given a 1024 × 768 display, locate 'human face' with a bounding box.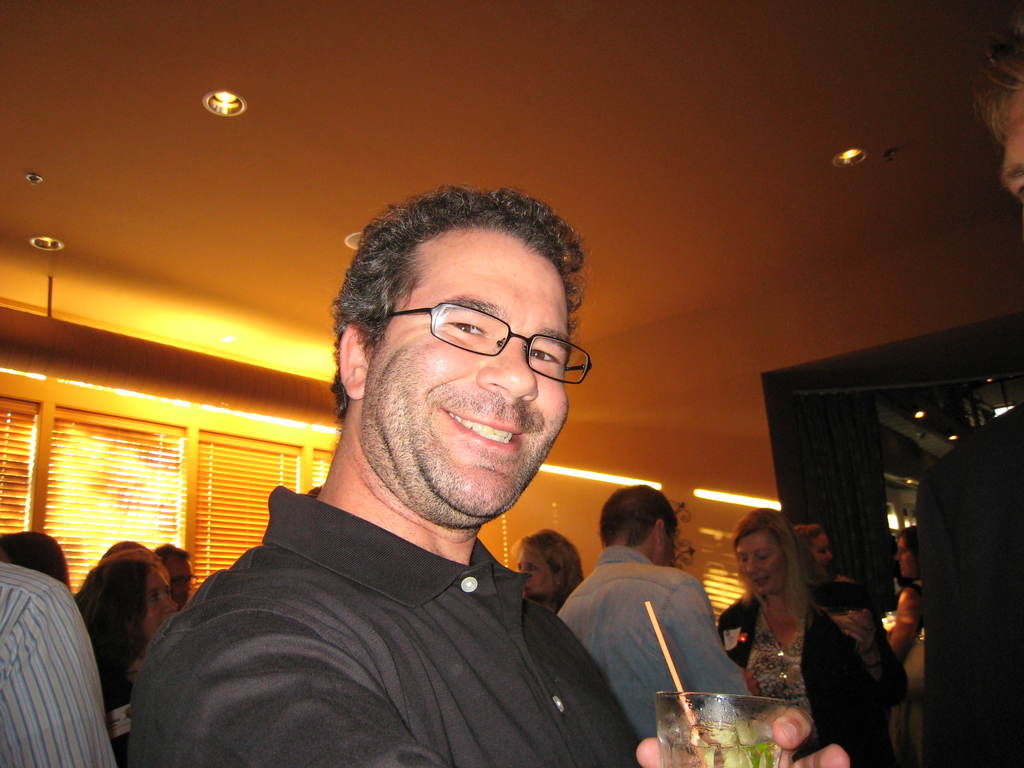
Located: (517, 543, 554, 598).
